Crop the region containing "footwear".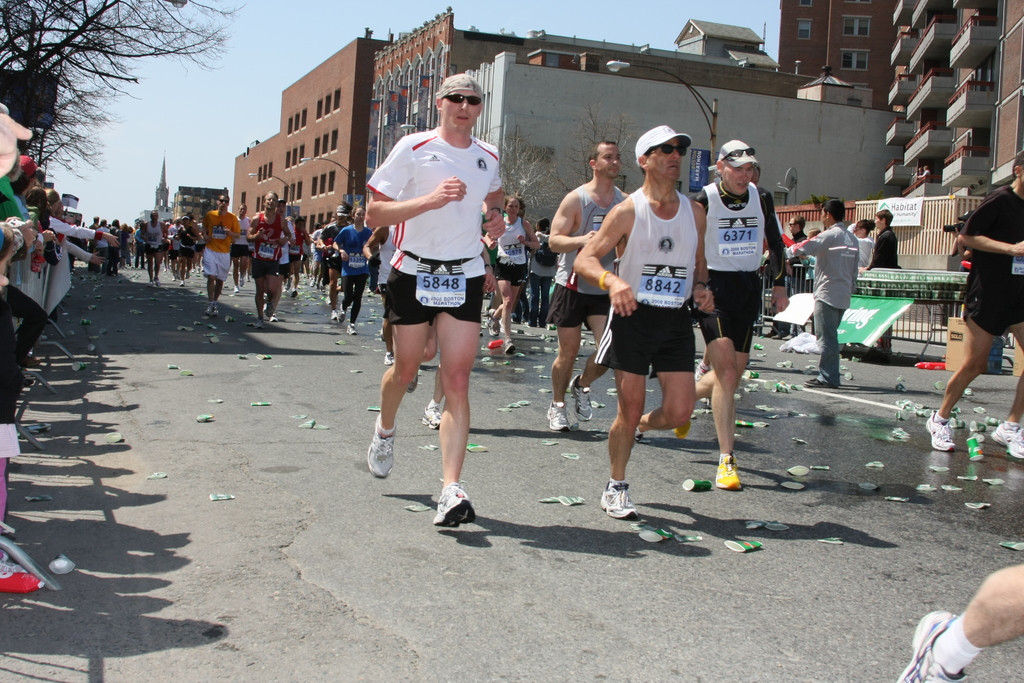
Crop region: bbox=[163, 268, 165, 272].
